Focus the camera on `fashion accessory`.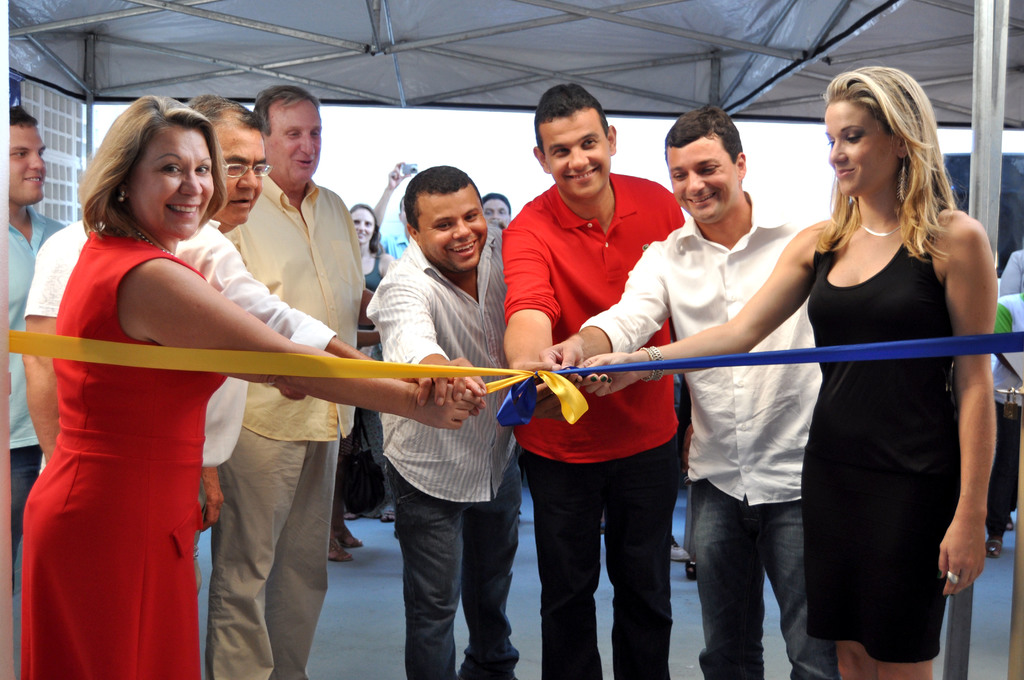
Focus region: {"left": 381, "top": 507, "right": 395, "bottom": 522}.
